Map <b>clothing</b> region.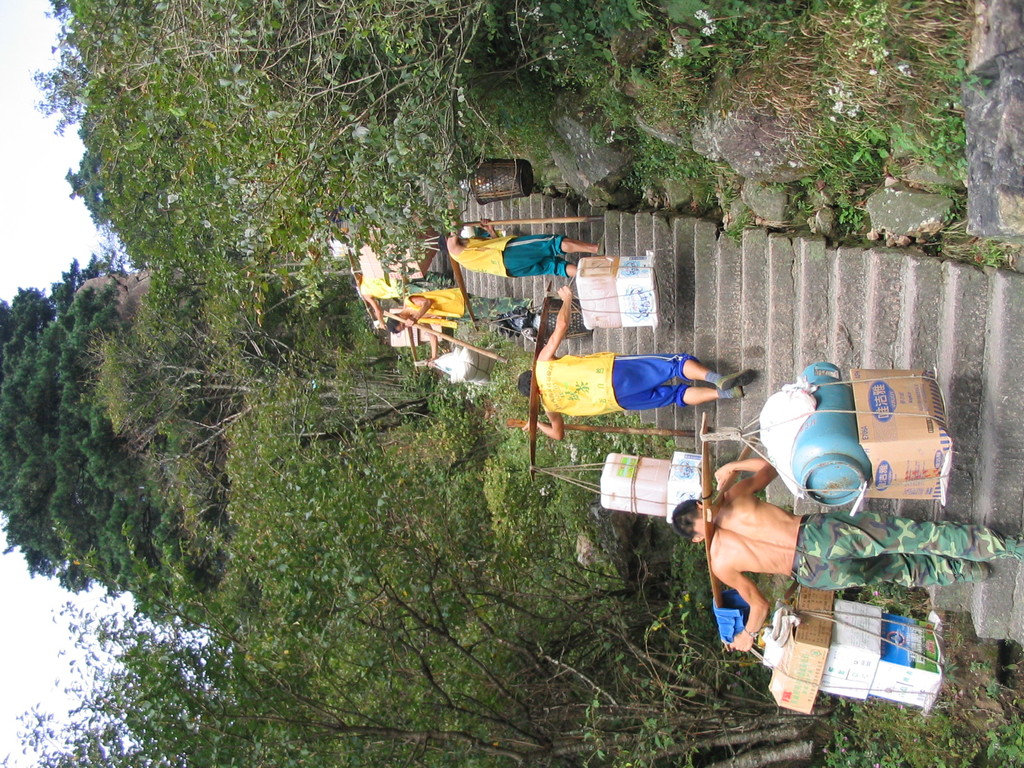
Mapped to x1=449 y1=224 x2=564 y2=280.
